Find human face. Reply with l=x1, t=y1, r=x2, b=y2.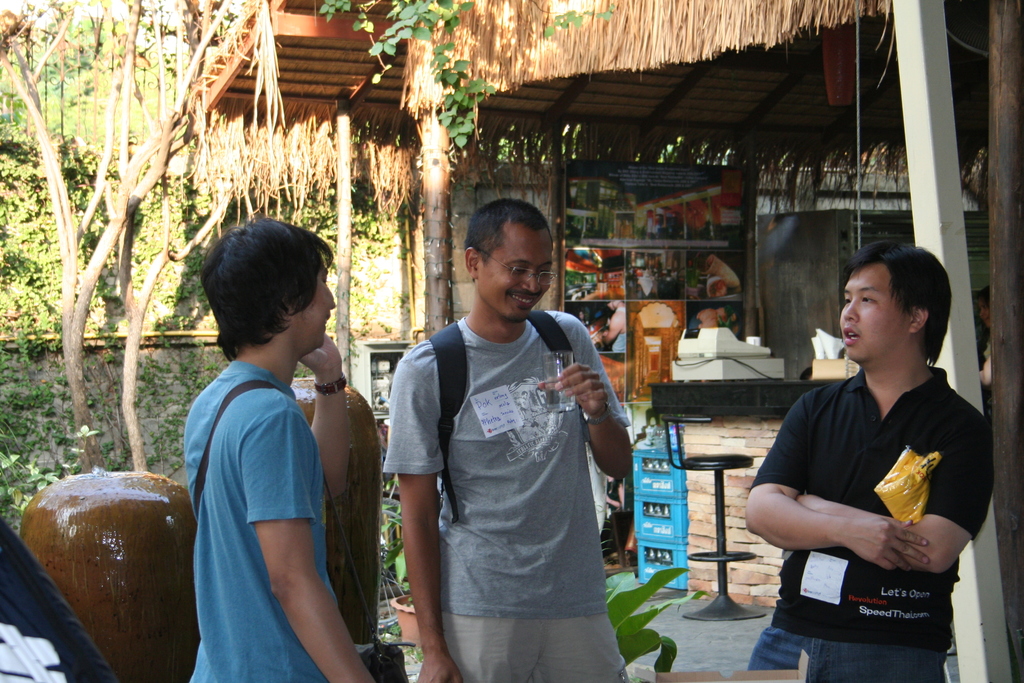
l=291, t=259, r=339, b=352.
